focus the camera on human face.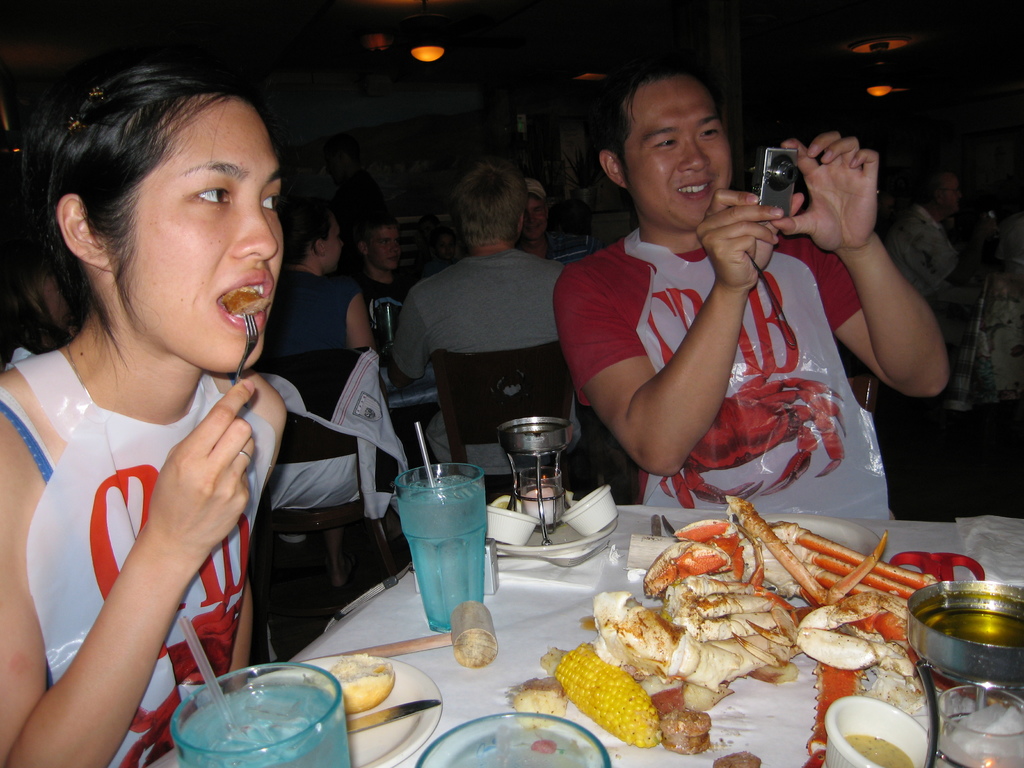
Focus region: bbox(117, 93, 284, 372).
